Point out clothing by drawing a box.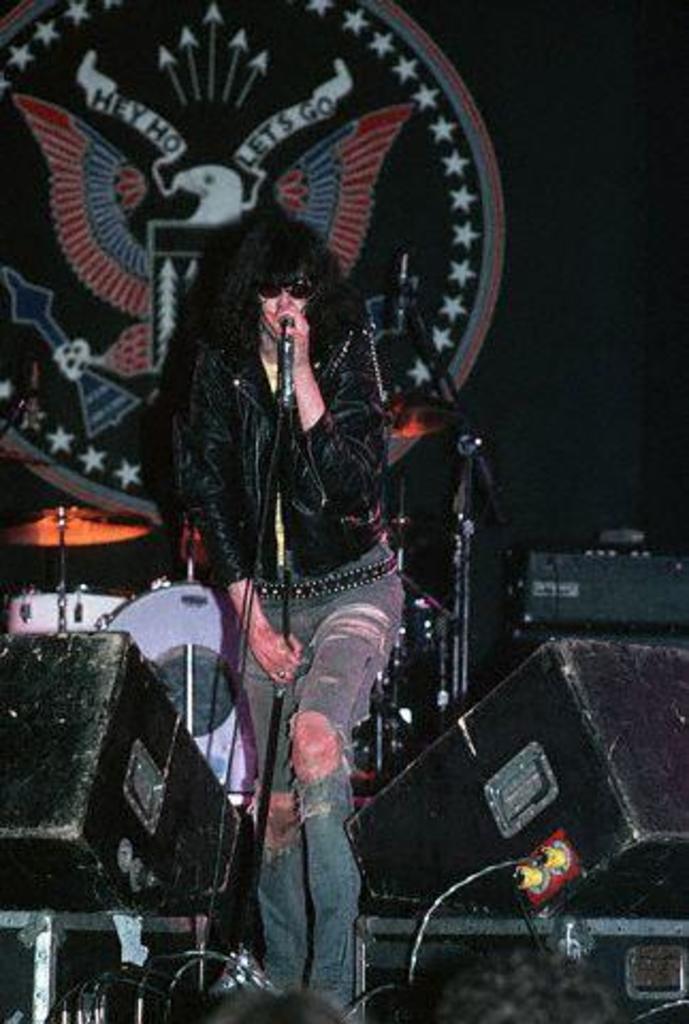
region(183, 333, 405, 1022).
